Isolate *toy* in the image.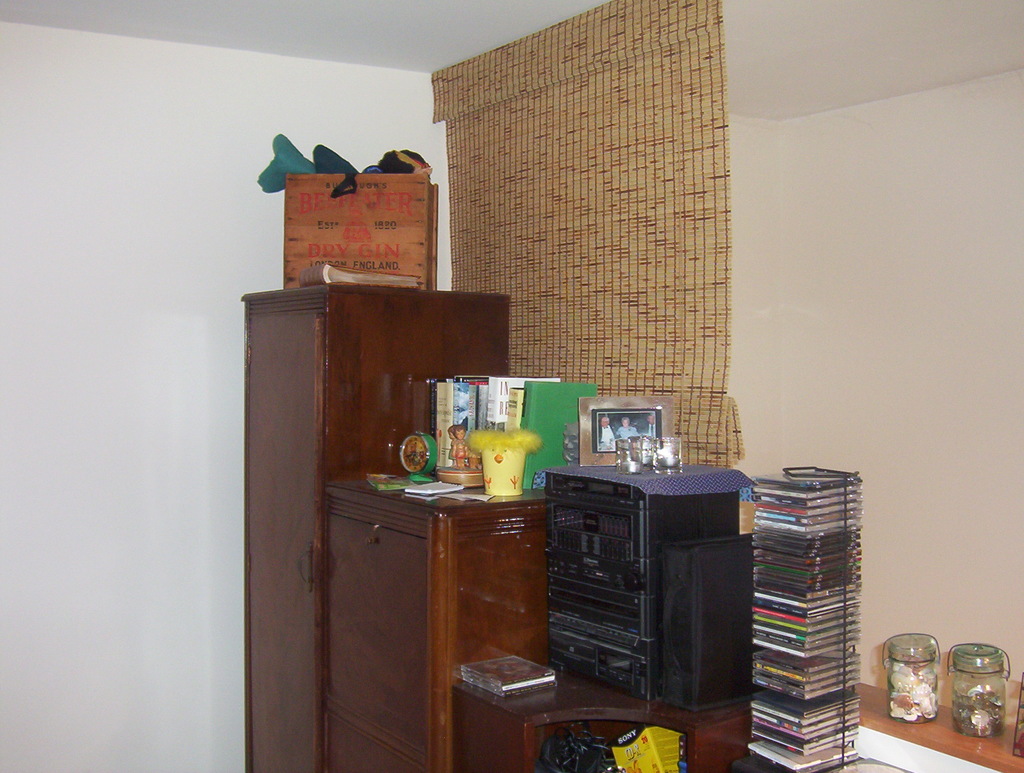
Isolated region: rect(445, 425, 458, 461).
